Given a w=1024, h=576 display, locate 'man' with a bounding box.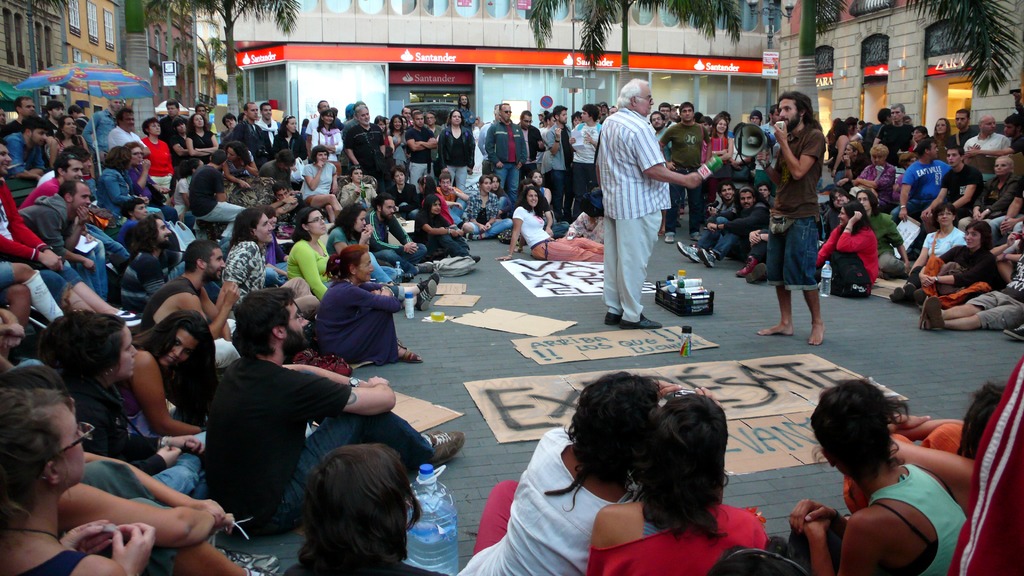
Located: 145:243:243:339.
